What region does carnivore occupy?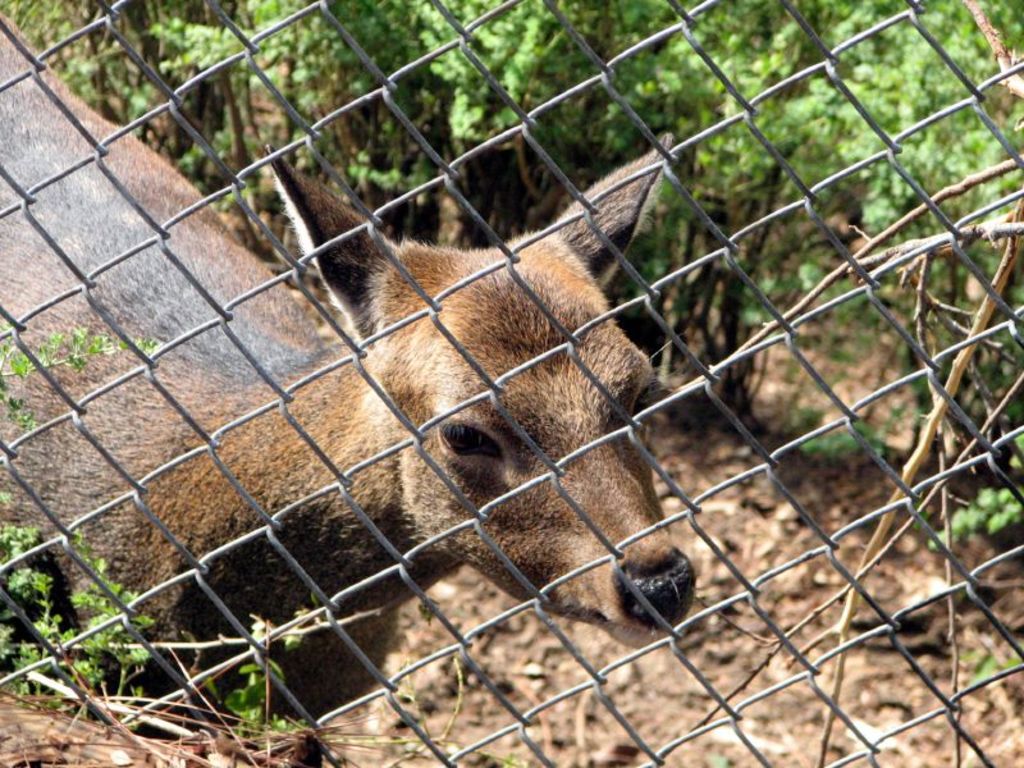
[0, 8, 700, 741].
